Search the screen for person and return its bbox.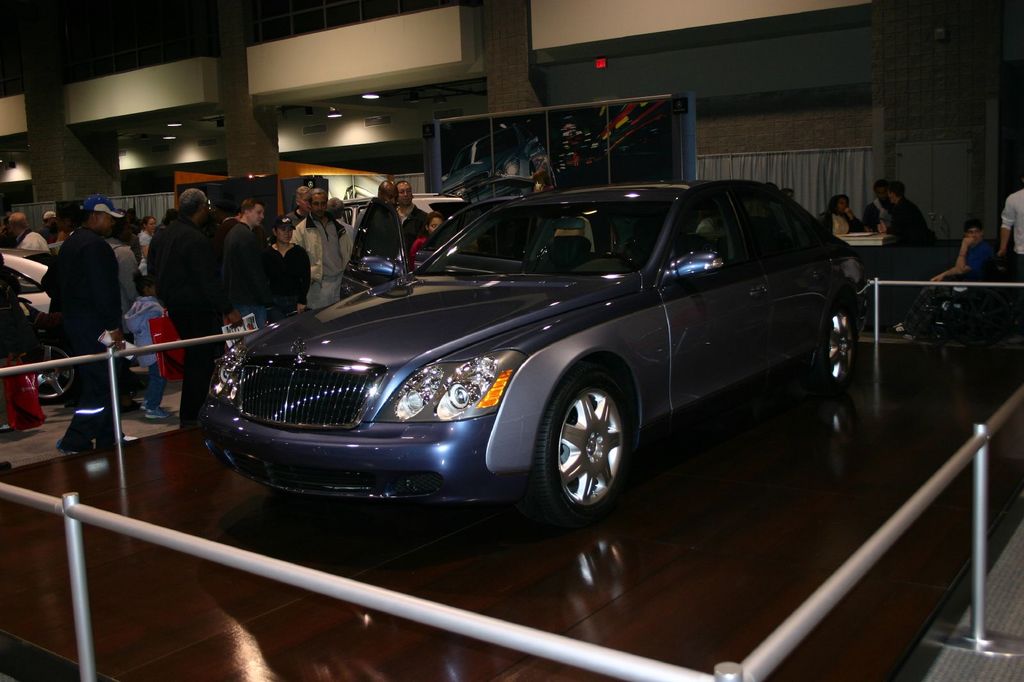
Found: detection(931, 216, 990, 295).
